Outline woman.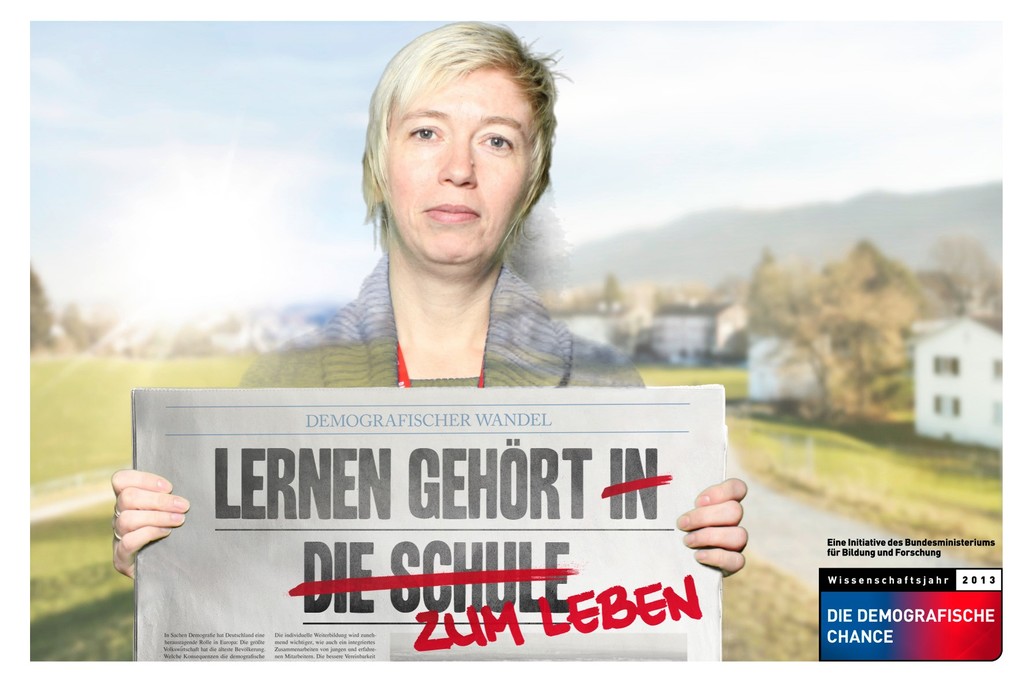
Outline: [left=160, top=29, right=745, bottom=629].
